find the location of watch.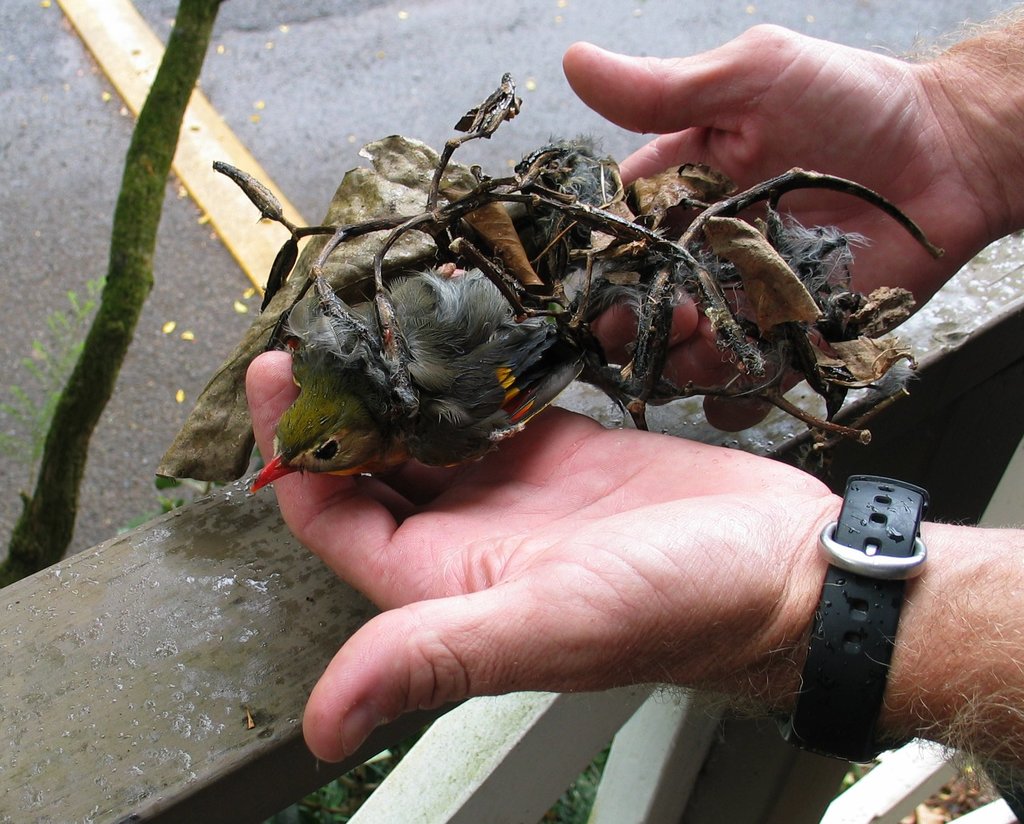
Location: [775, 474, 934, 764].
